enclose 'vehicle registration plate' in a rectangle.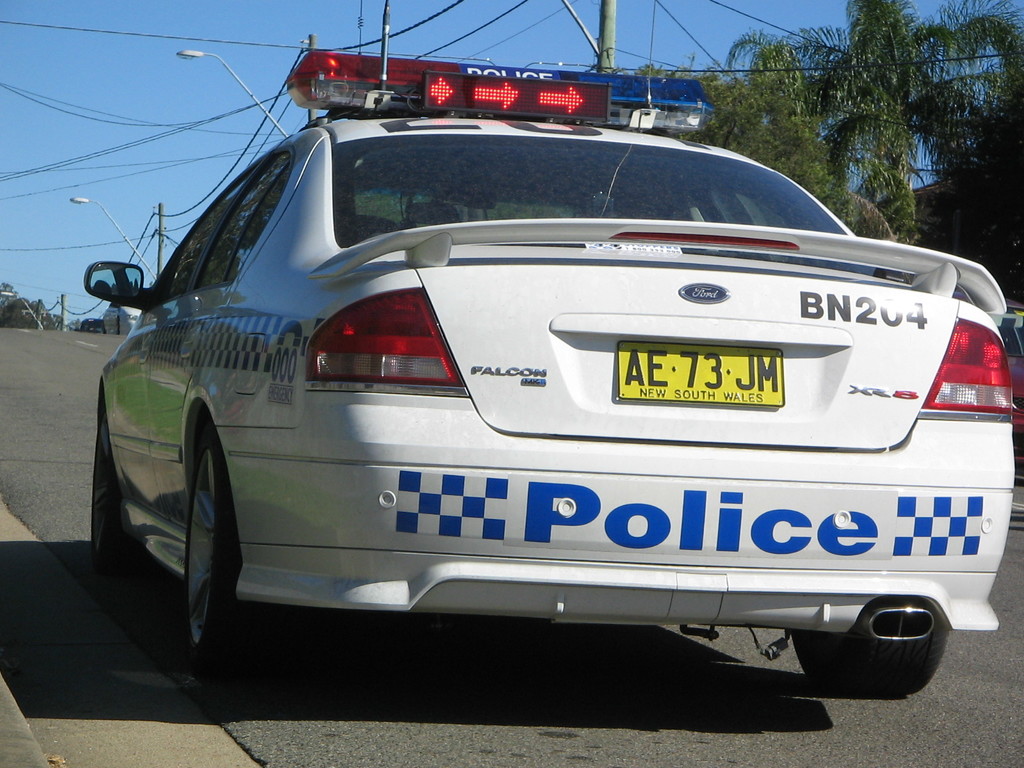
bbox=[606, 308, 855, 423].
